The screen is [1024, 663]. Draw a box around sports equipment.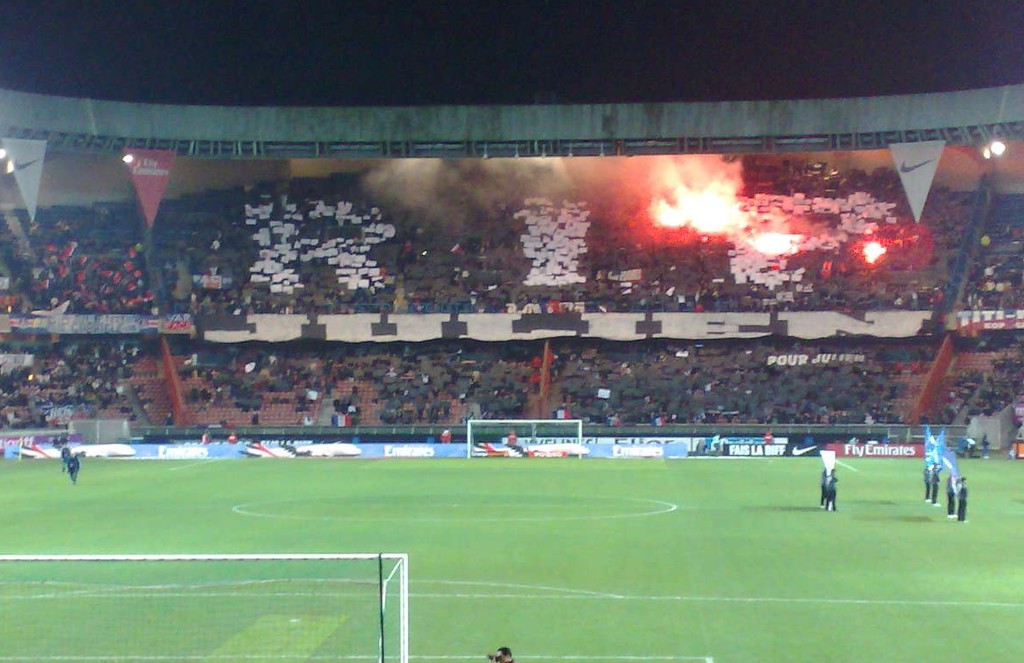
0:554:410:662.
